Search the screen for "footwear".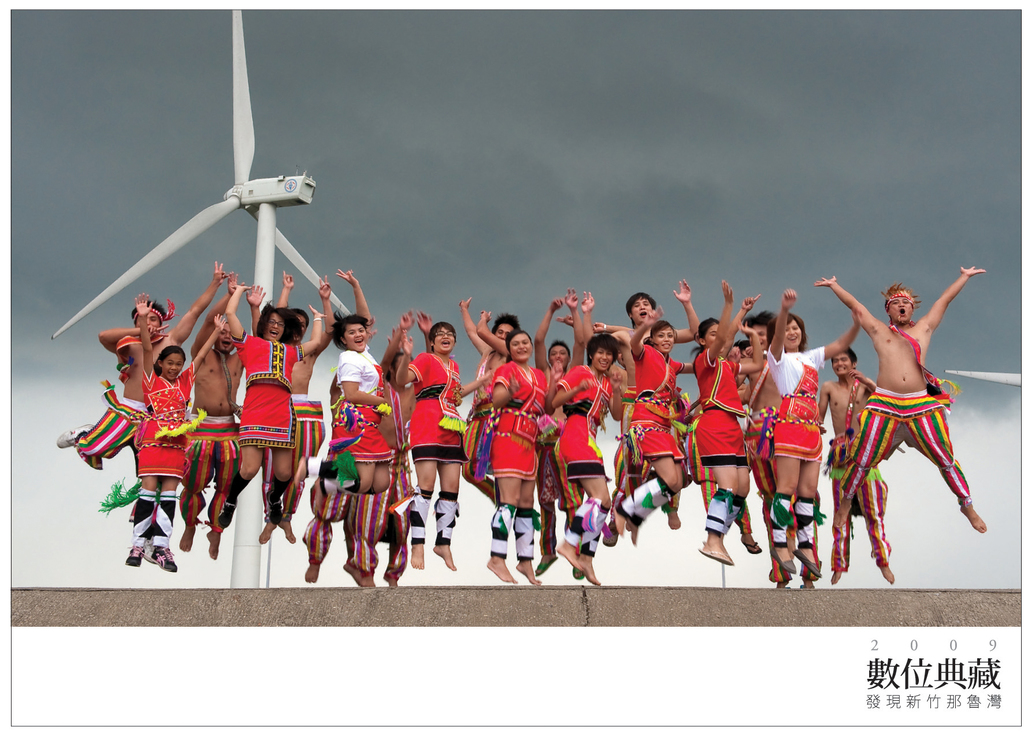
Found at rect(771, 545, 795, 574).
